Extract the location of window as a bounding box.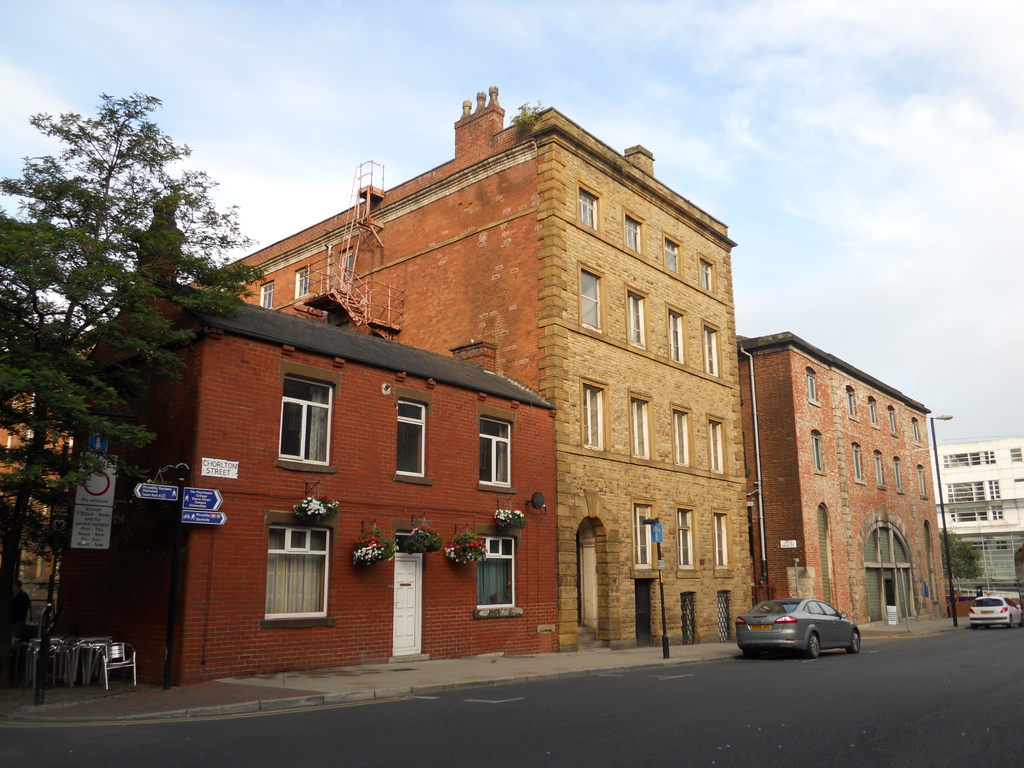
(x1=853, y1=447, x2=862, y2=481).
